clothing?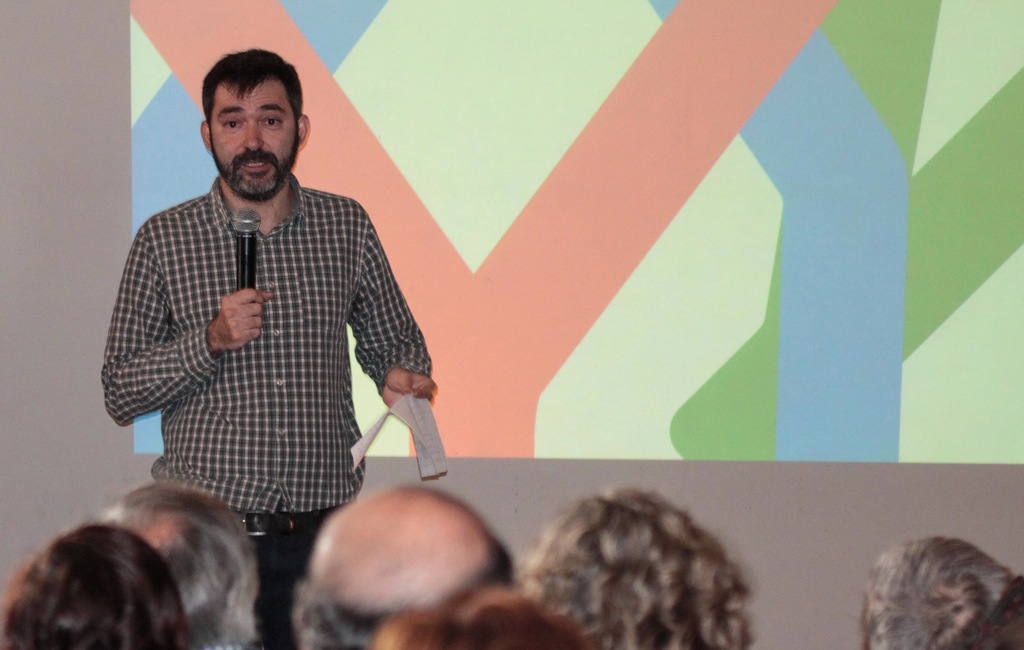
<bbox>101, 168, 429, 649</bbox>
